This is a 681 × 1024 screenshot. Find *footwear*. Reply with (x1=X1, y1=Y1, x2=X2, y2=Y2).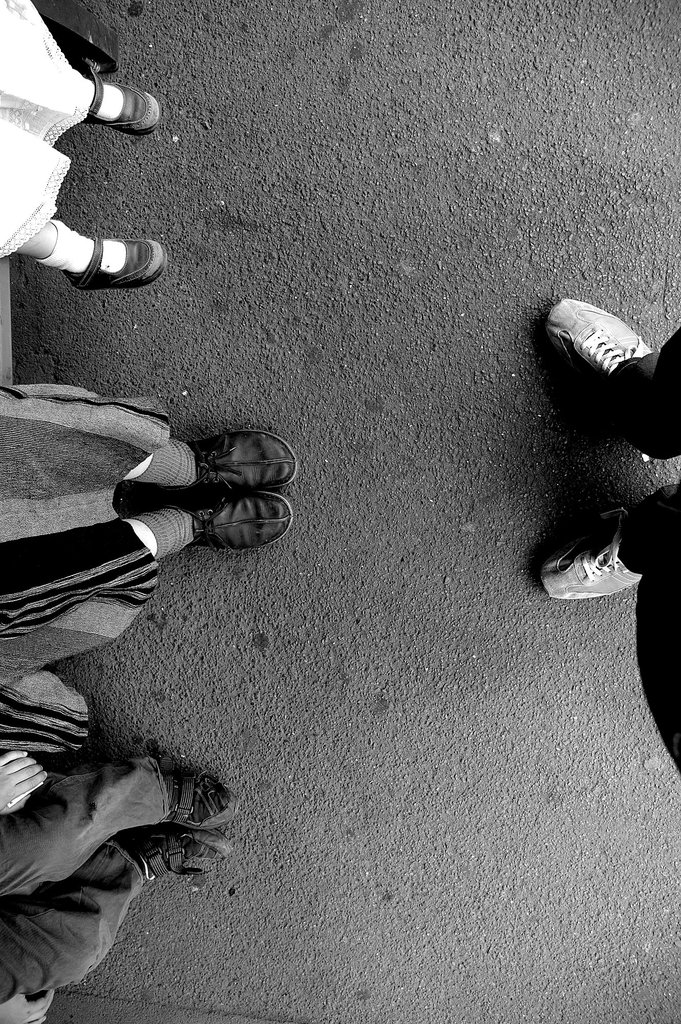
(x1=545, y1=523, x2=653, y2=606).
